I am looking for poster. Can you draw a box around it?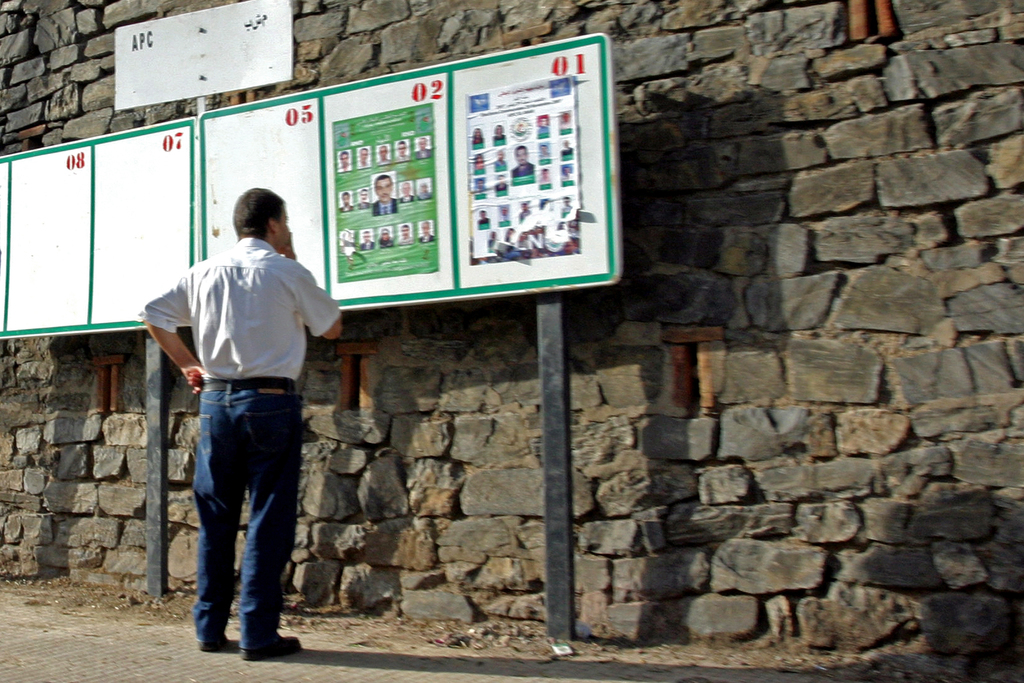
Sure, the bounding box is (left=466, top=71, right=576, bottom=254).
